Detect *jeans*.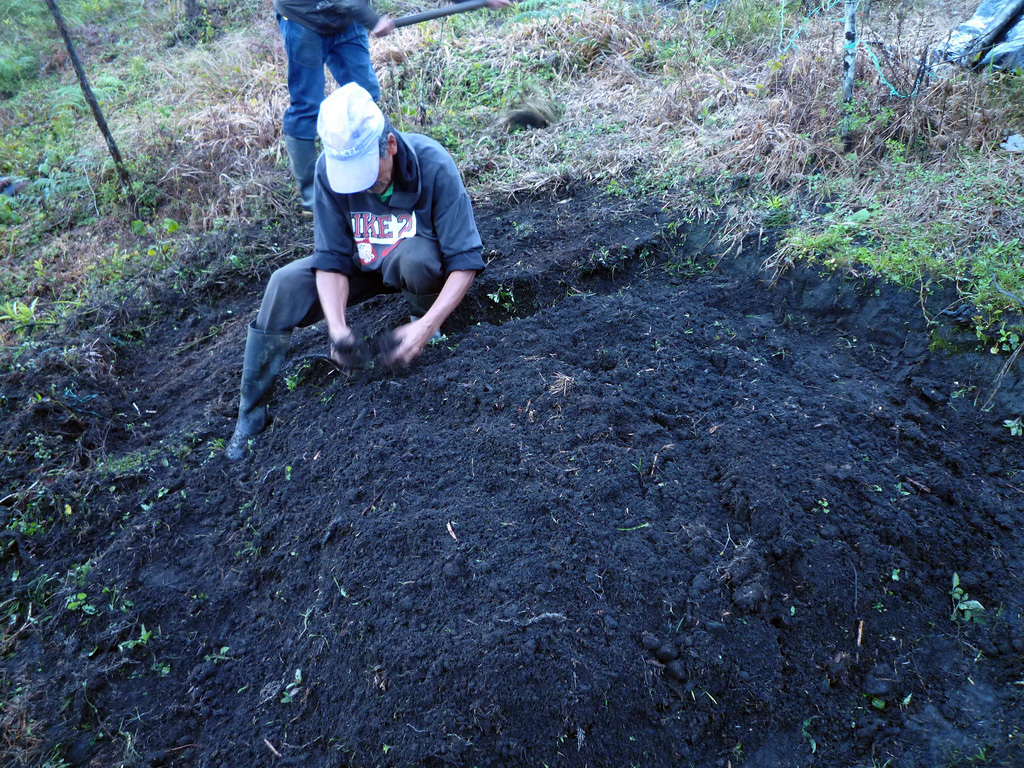
Detected at <region>279, 19, 377, 141</region>.
